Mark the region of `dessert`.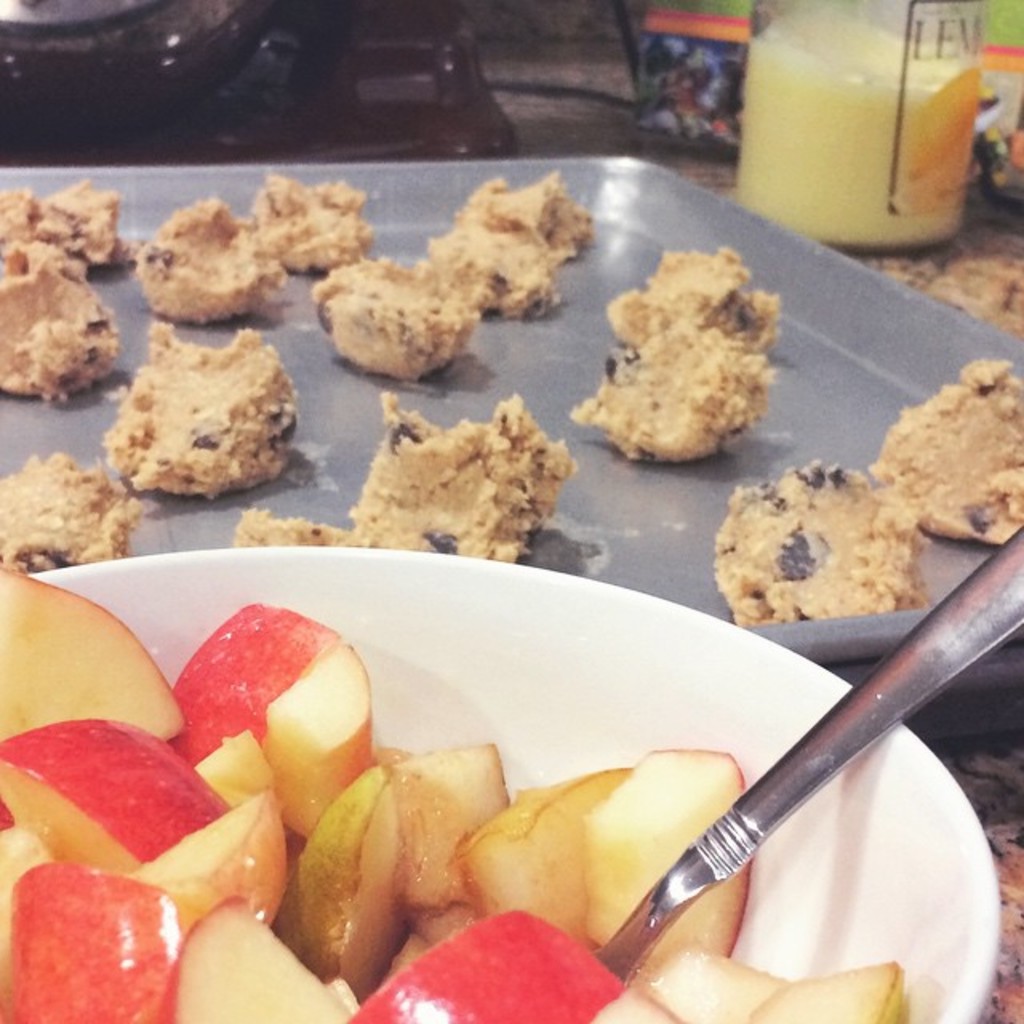
Region: bbox(330, 250, 472, 374).
